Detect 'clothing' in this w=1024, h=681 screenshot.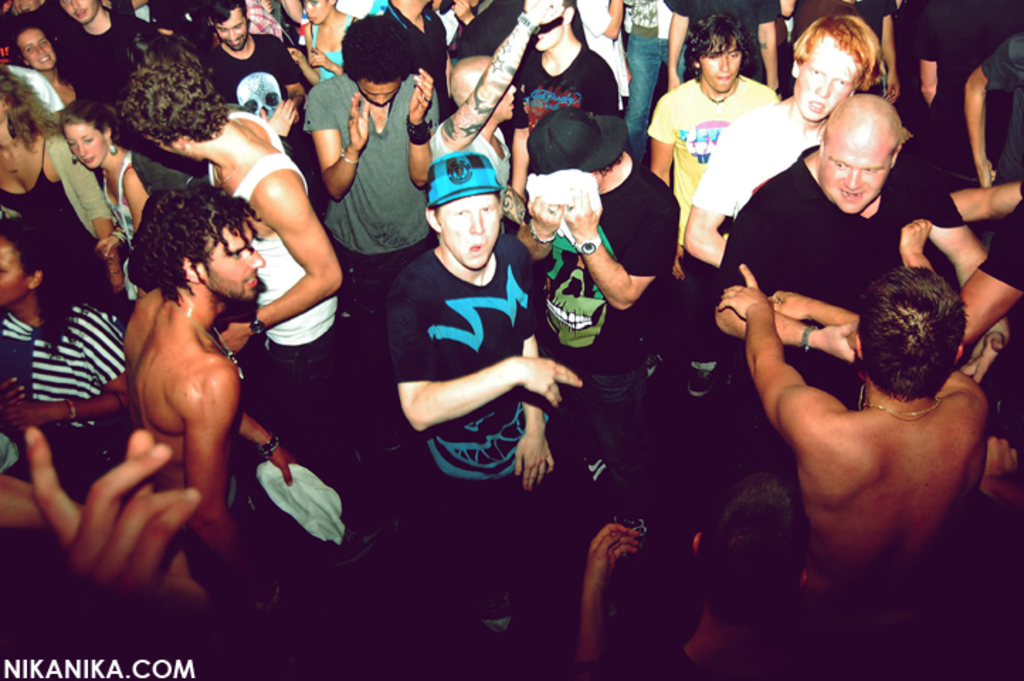
Detection: BBox(0, 287, 116, 514).
